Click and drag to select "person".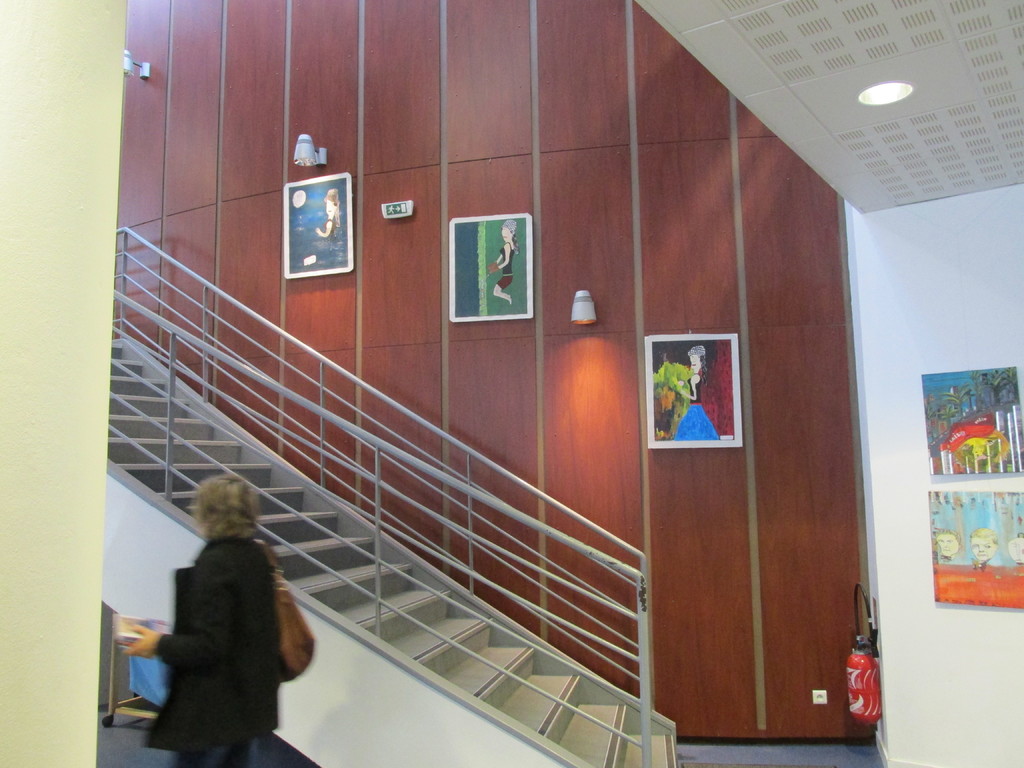
Selection: locate(135, 468, 305, 766).
